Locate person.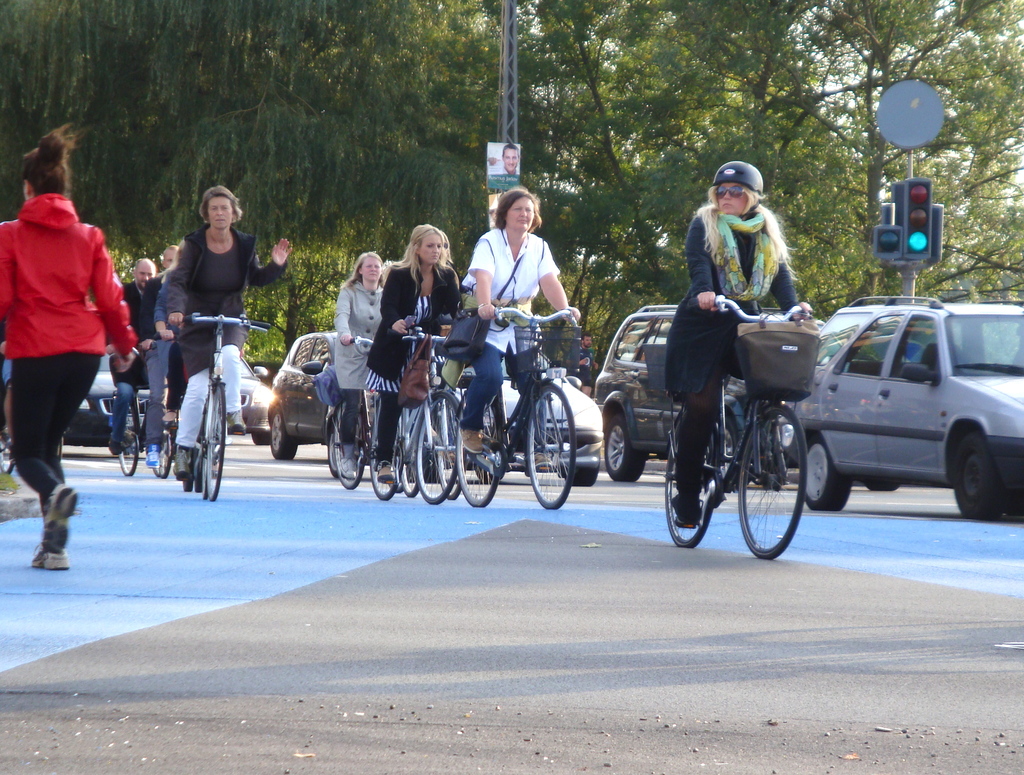
Bounding box: box=[666, 165, 810, 518].
